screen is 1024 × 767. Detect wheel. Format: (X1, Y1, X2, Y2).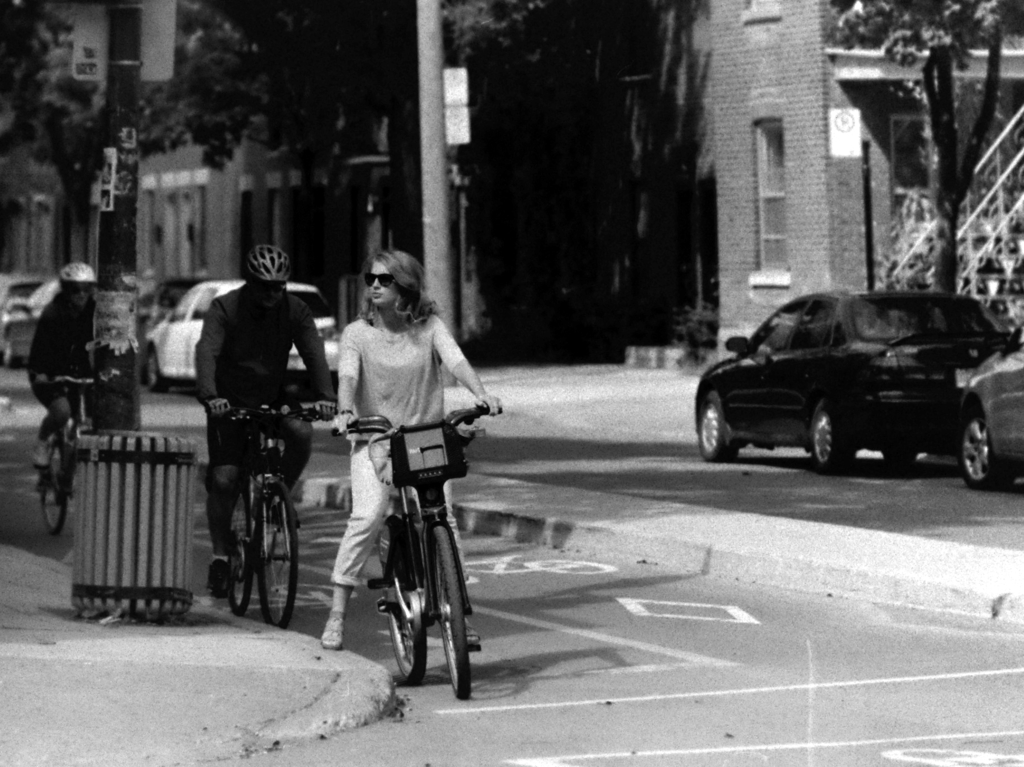
(806, 397, 846, 480).
